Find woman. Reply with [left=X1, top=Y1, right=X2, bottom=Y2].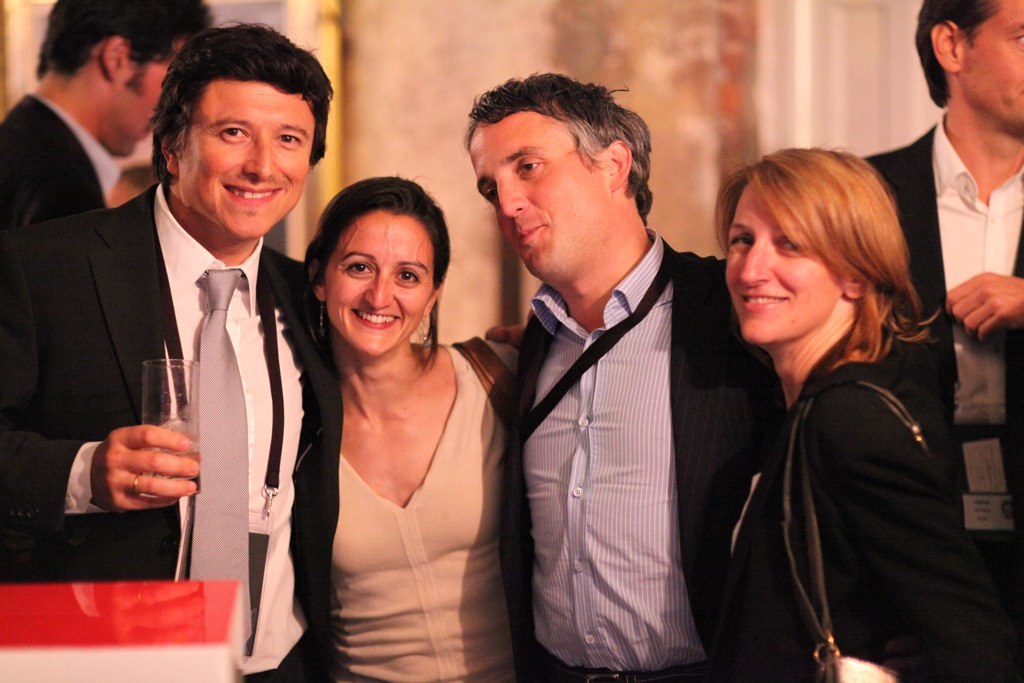
[left=705, top=142, right=1023, bottom=682].
